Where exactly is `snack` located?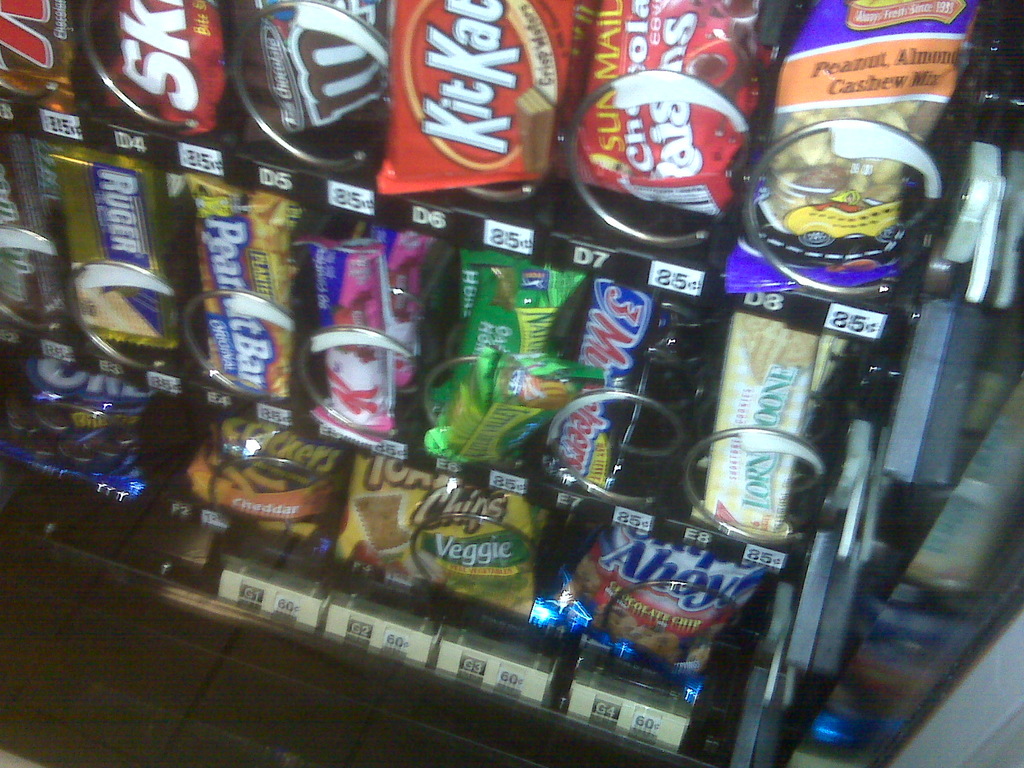
Its bounding box is [x1=168, y1=405, x2=346, y2=564].
